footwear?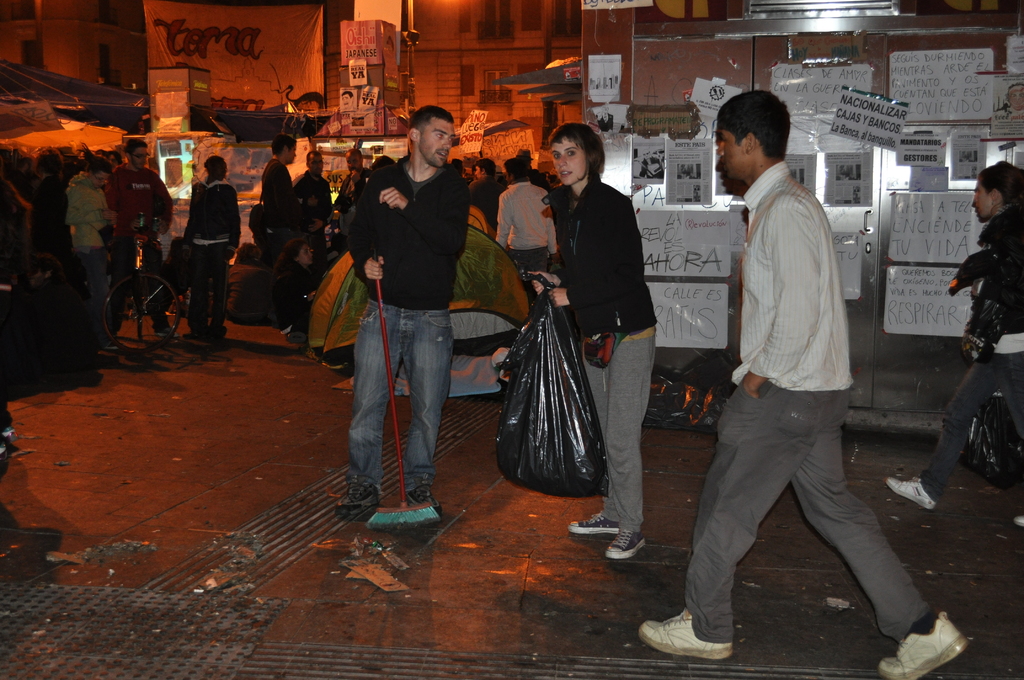
bbox=[1005, 505, 1023, 538]
